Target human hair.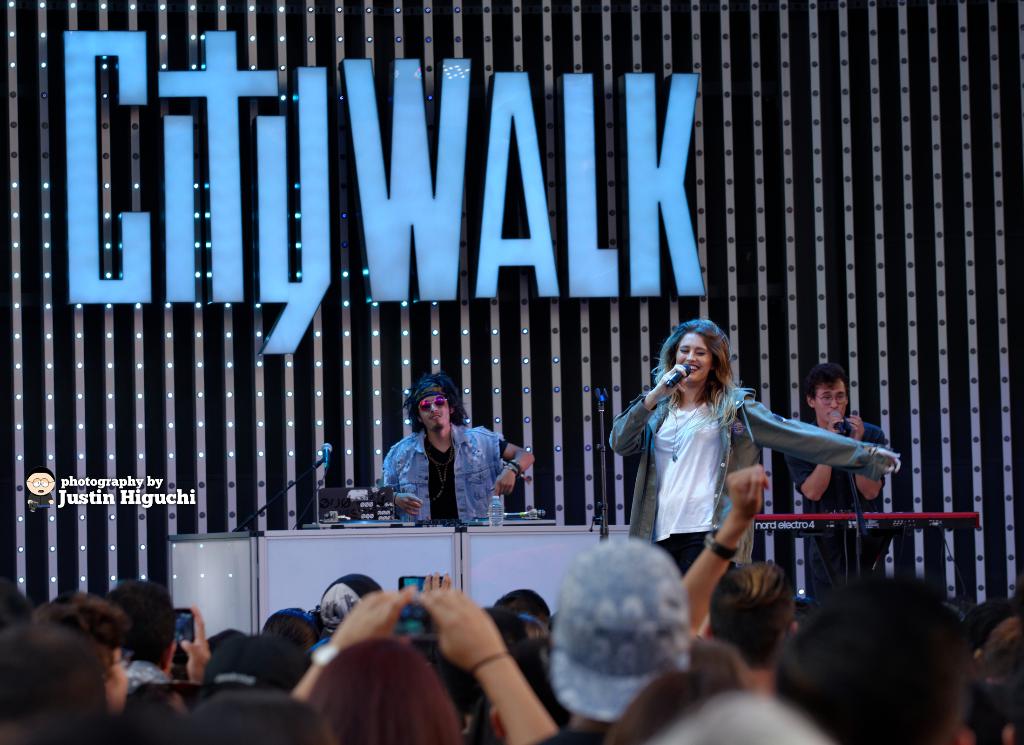
Target region: box=[405, 369, 471, 436].
